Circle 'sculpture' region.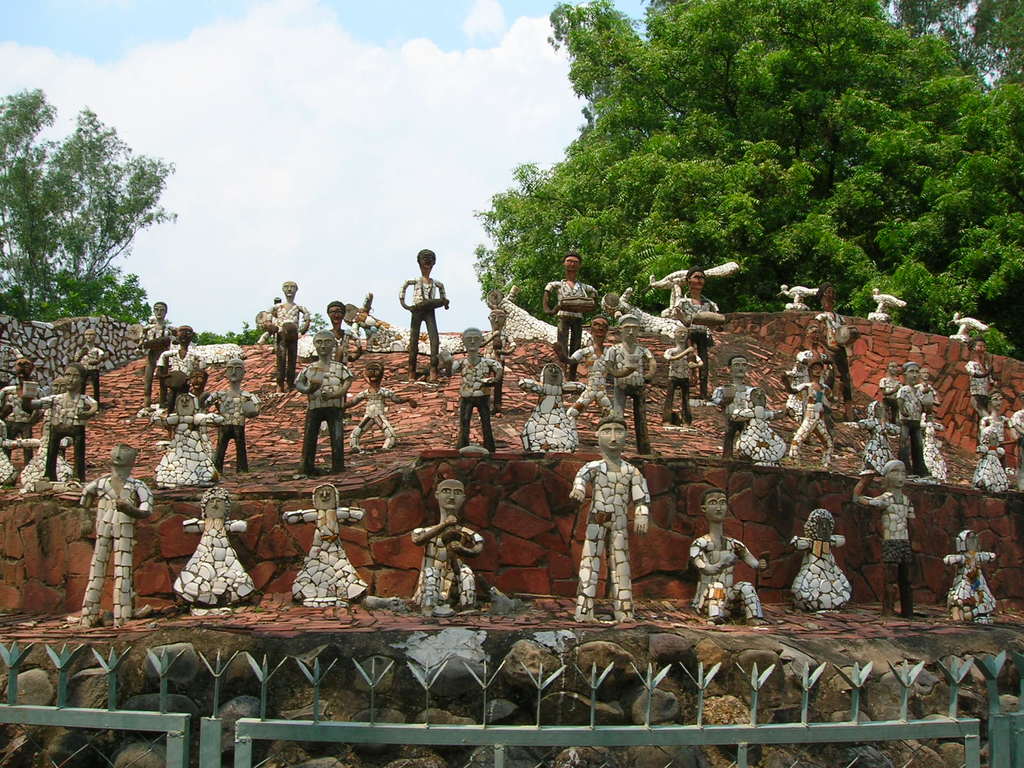
Region: box=[136, 303, 175, 420].
